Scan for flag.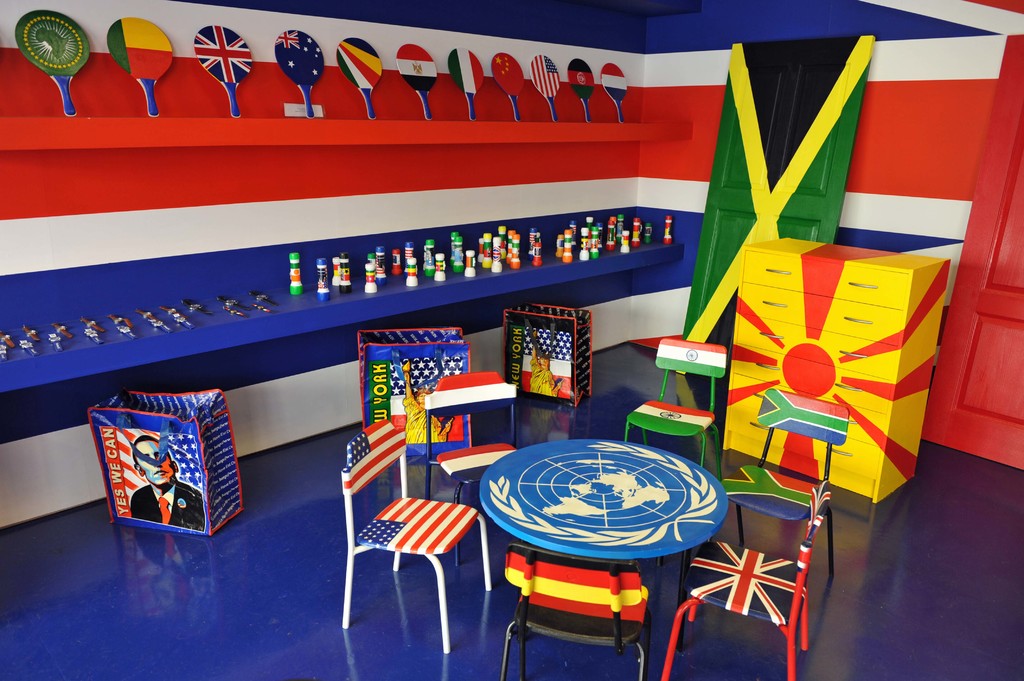
Scan result: 397 40 438 94.
